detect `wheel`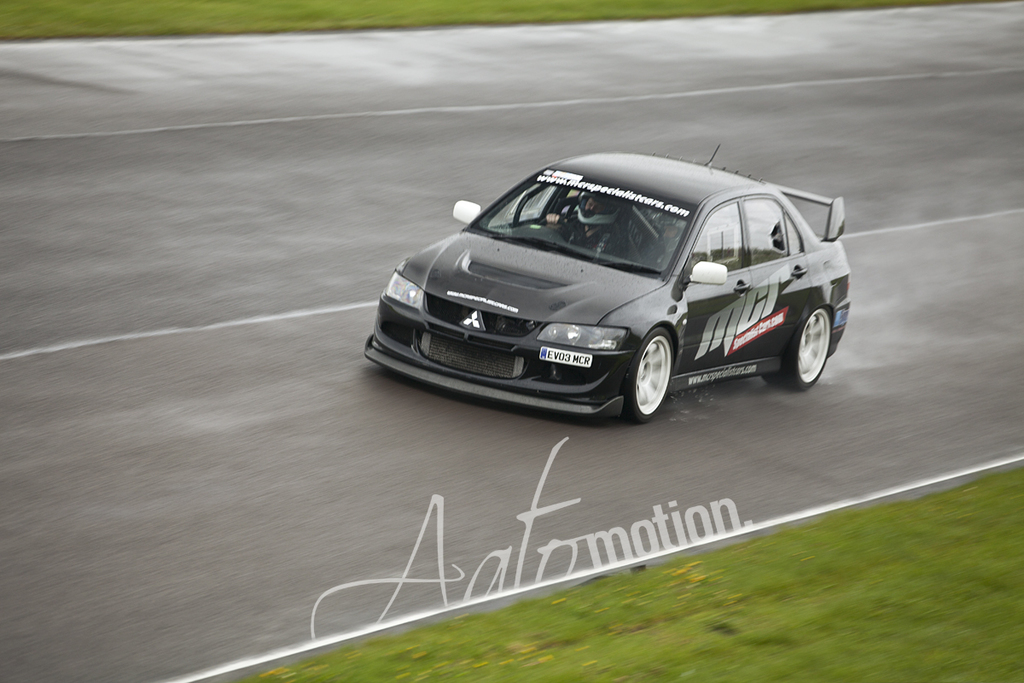
bbox=[763, 306, 829, 388]
